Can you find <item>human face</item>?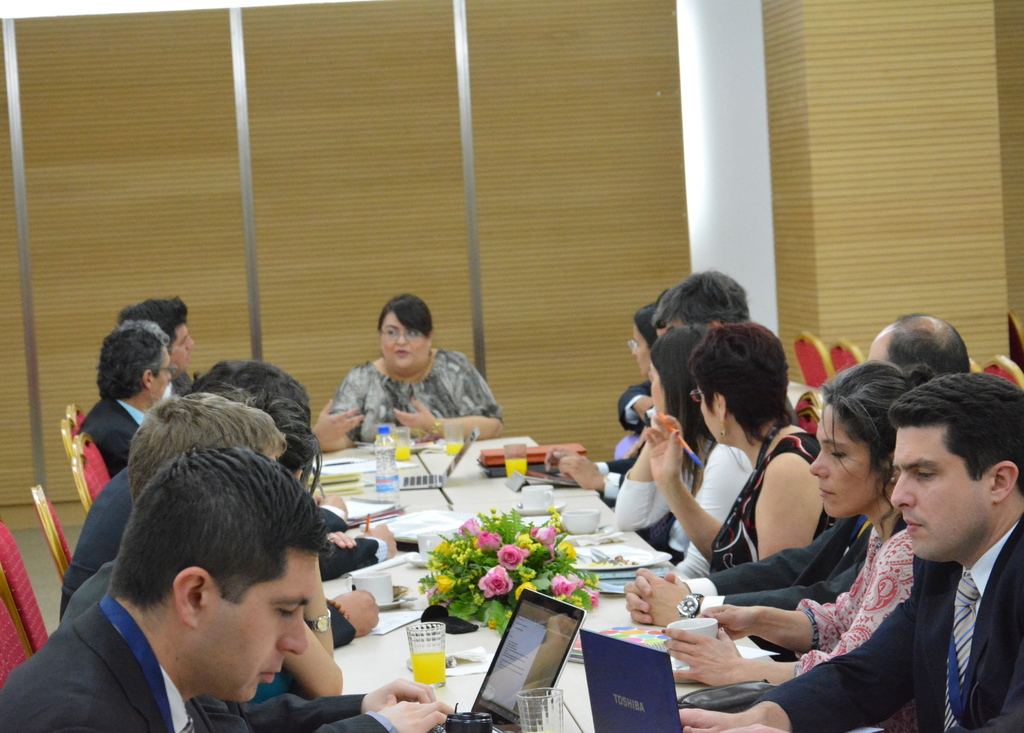
Yes, bounding box: locate(648, 367, 668, 419).
